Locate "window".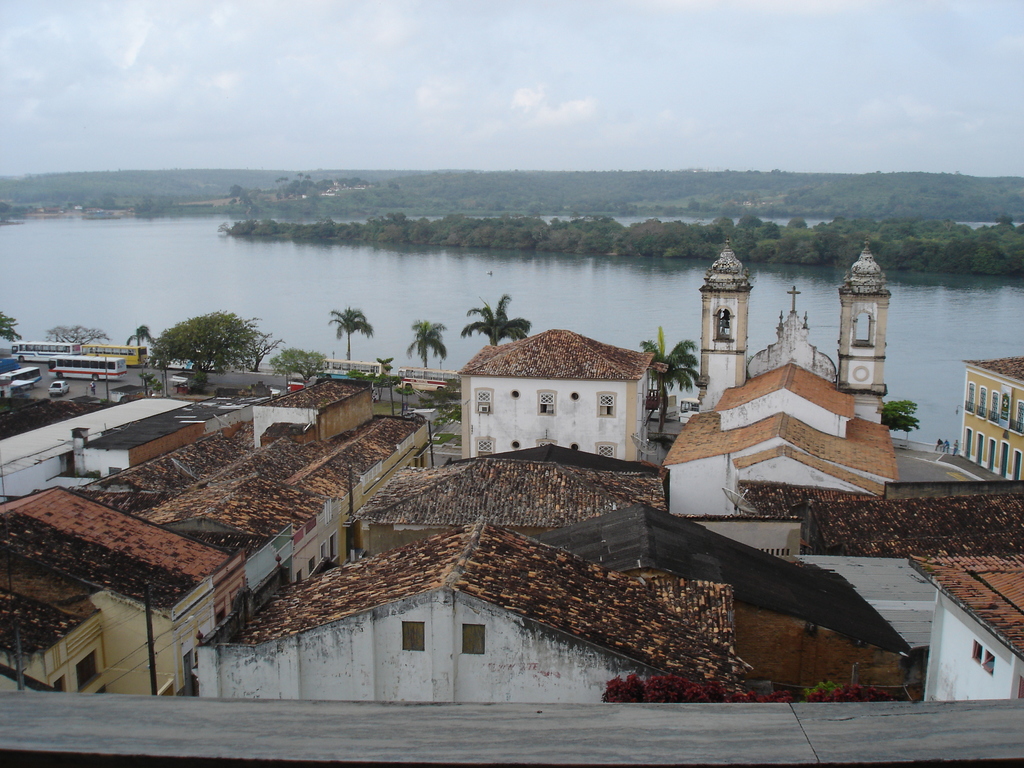
Bounding box: [left=536, top=438, right=561, bottom=451].
